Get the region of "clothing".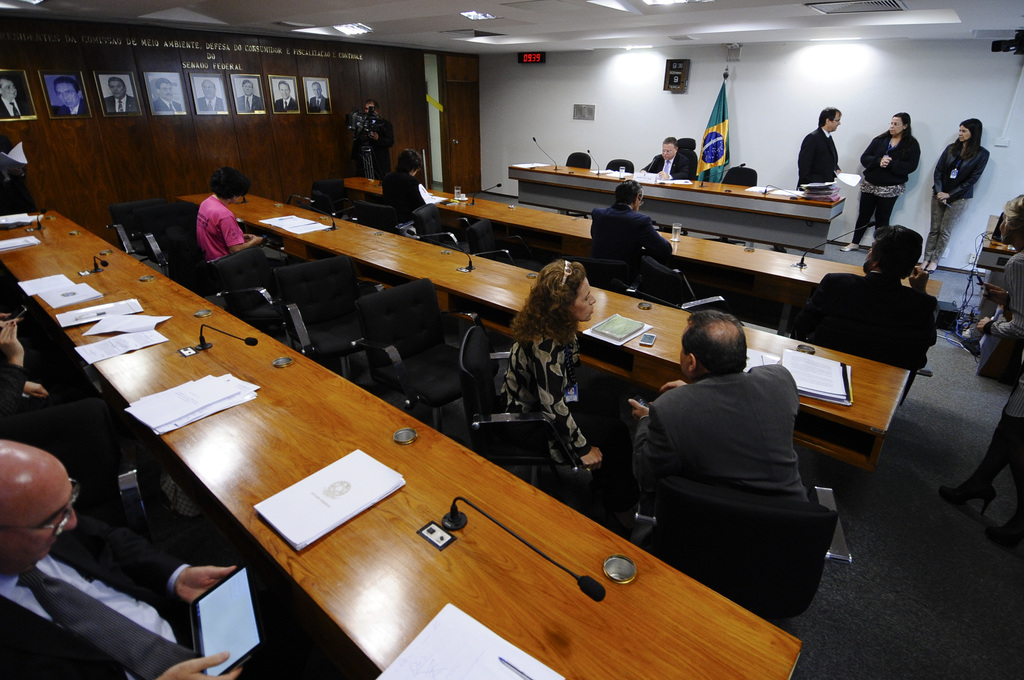
(left=994, top=206, right=1023, bottom=264).
